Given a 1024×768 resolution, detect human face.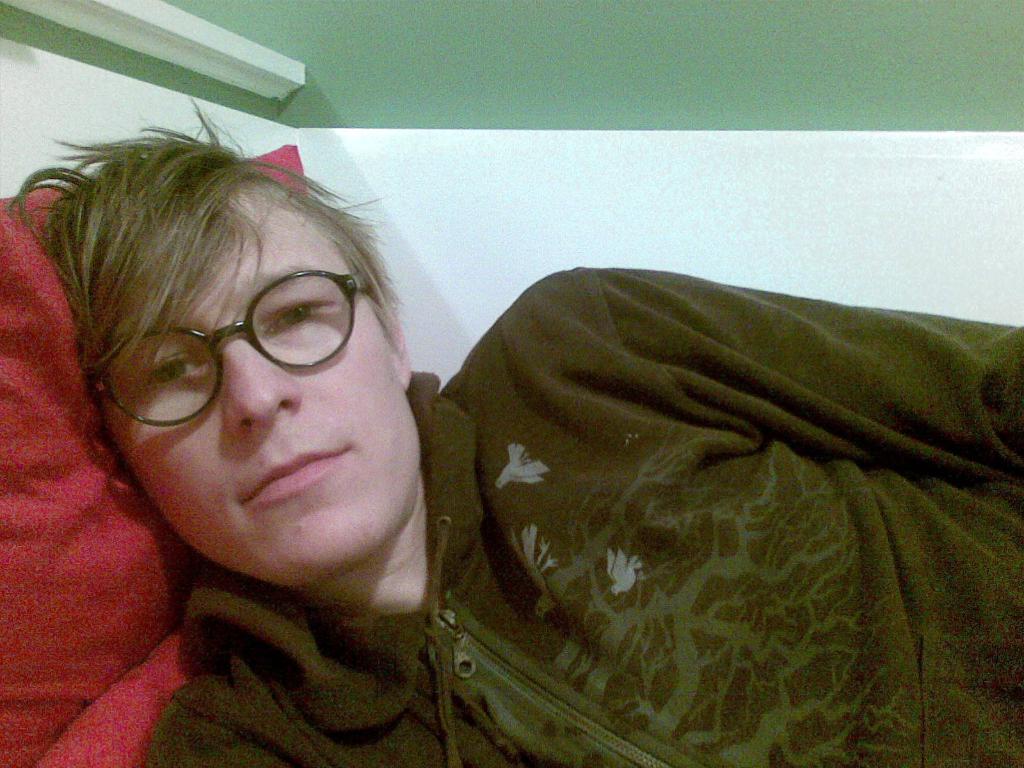
(x1=94, y1=220, x2=422, y2=566).
